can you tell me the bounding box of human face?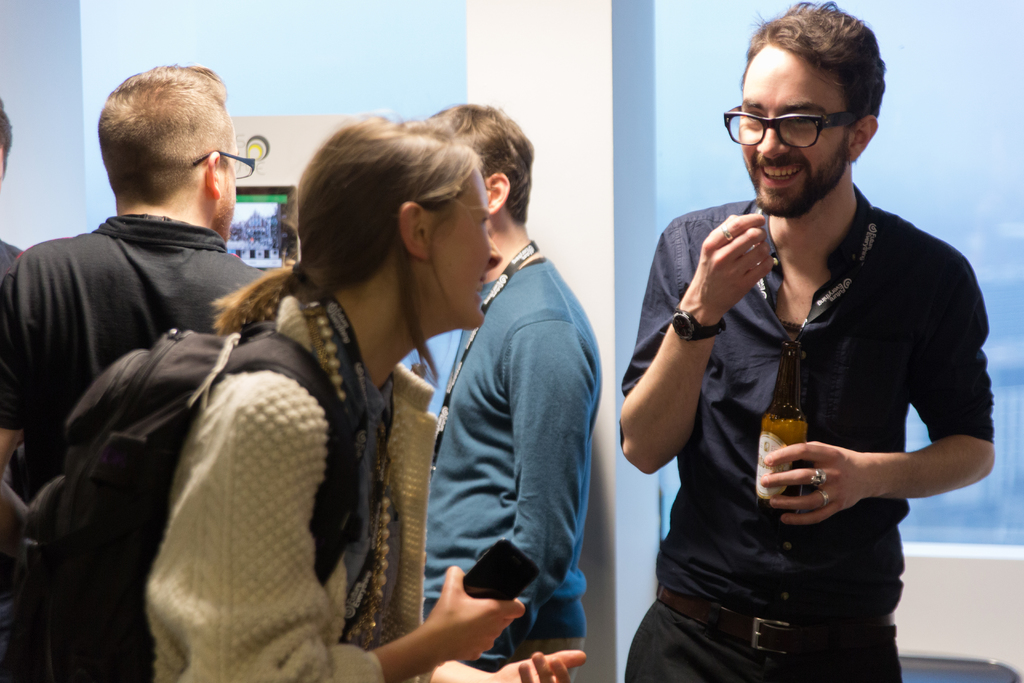
BBox(424, 165, 505, 324).
